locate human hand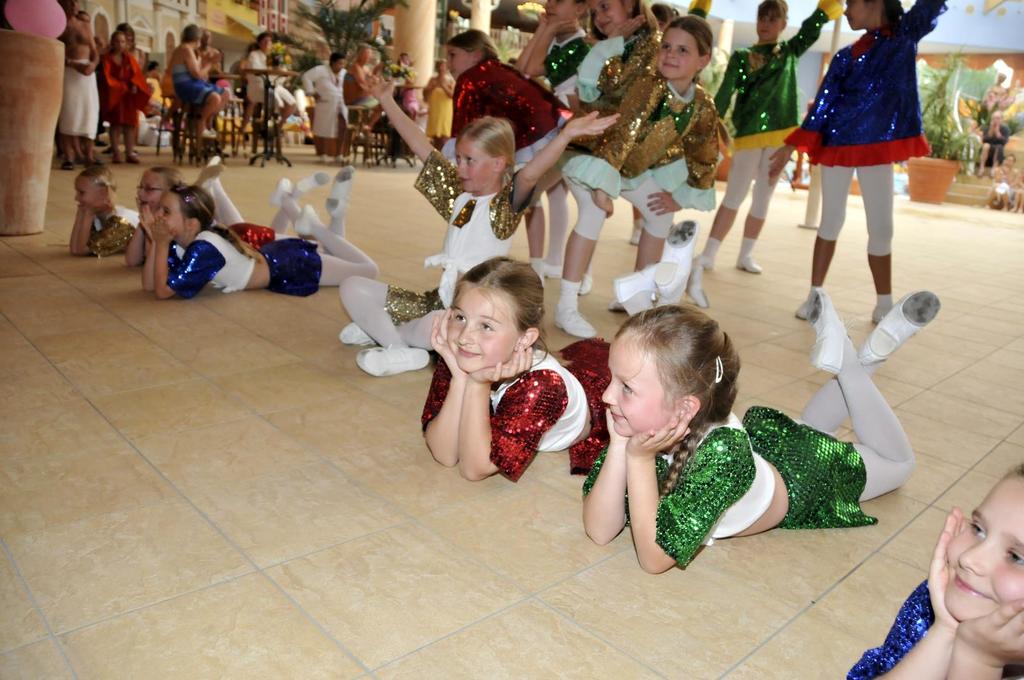
(148, 216, 177, 246)
